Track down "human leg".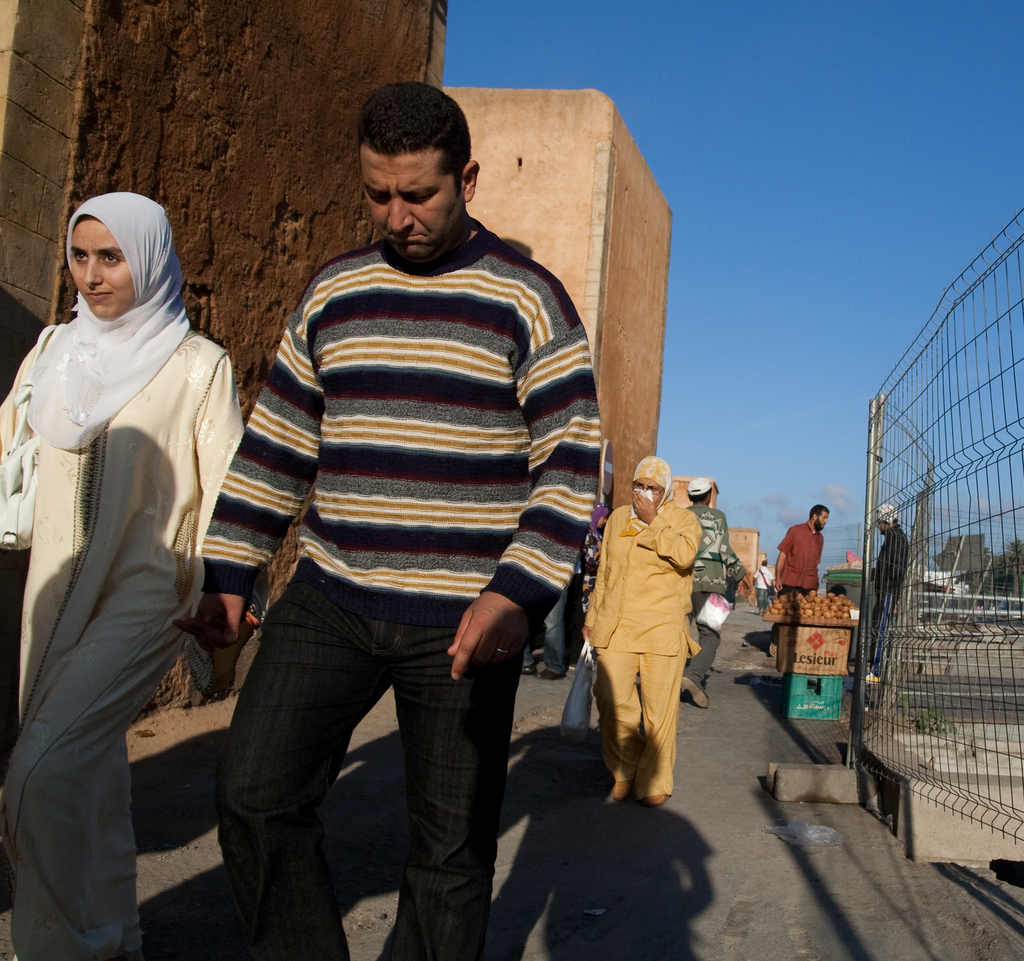
Tracked to [x1=676, y1=580, x2=715, y2=710].
